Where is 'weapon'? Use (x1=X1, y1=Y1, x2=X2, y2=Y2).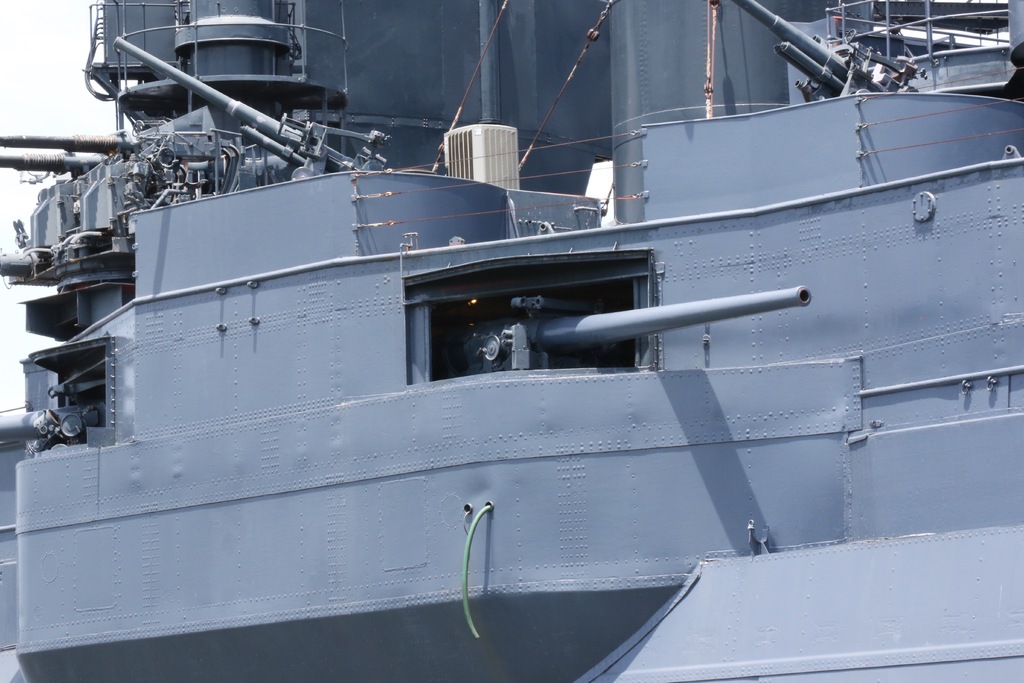
(x1=111, y1=33, x2=395, y2=184).
